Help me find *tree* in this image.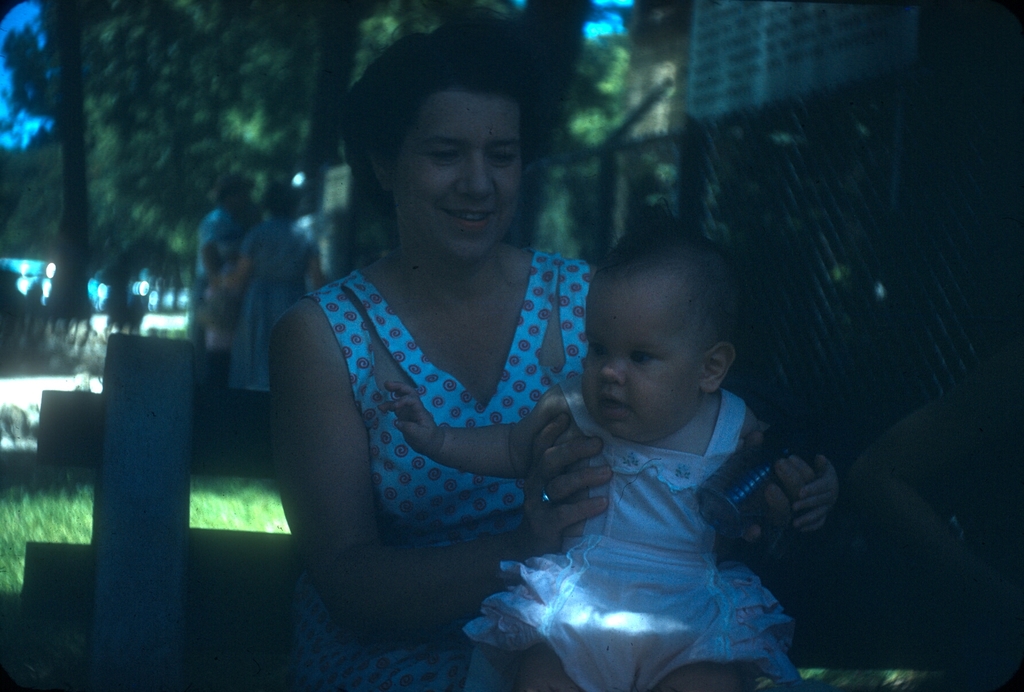
Found it: box=[45, 0, 97, 316].
